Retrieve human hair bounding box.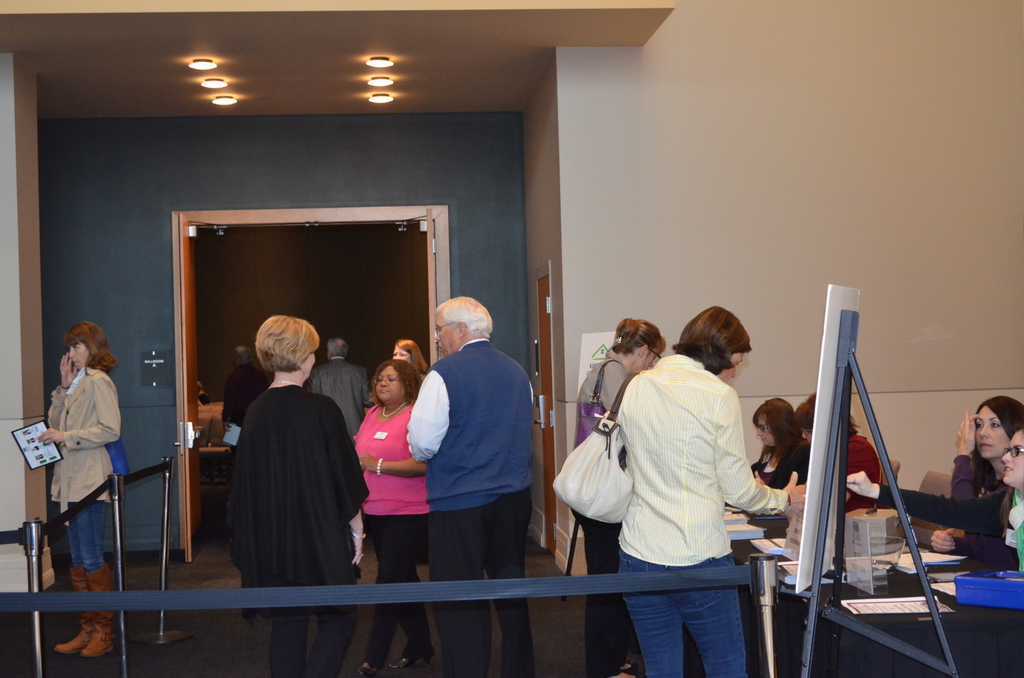
Bounding box: {"x1": 396, "y1": 340, "x2": 428, "y2": 373}.
